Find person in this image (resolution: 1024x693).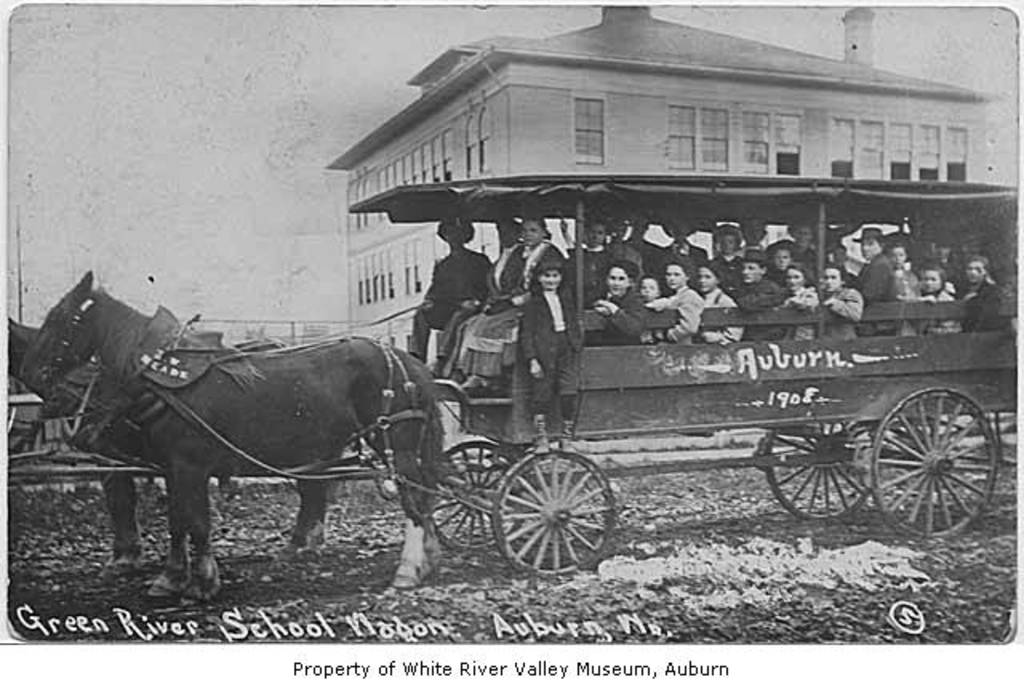
crop(790, 219, 813, 258).
